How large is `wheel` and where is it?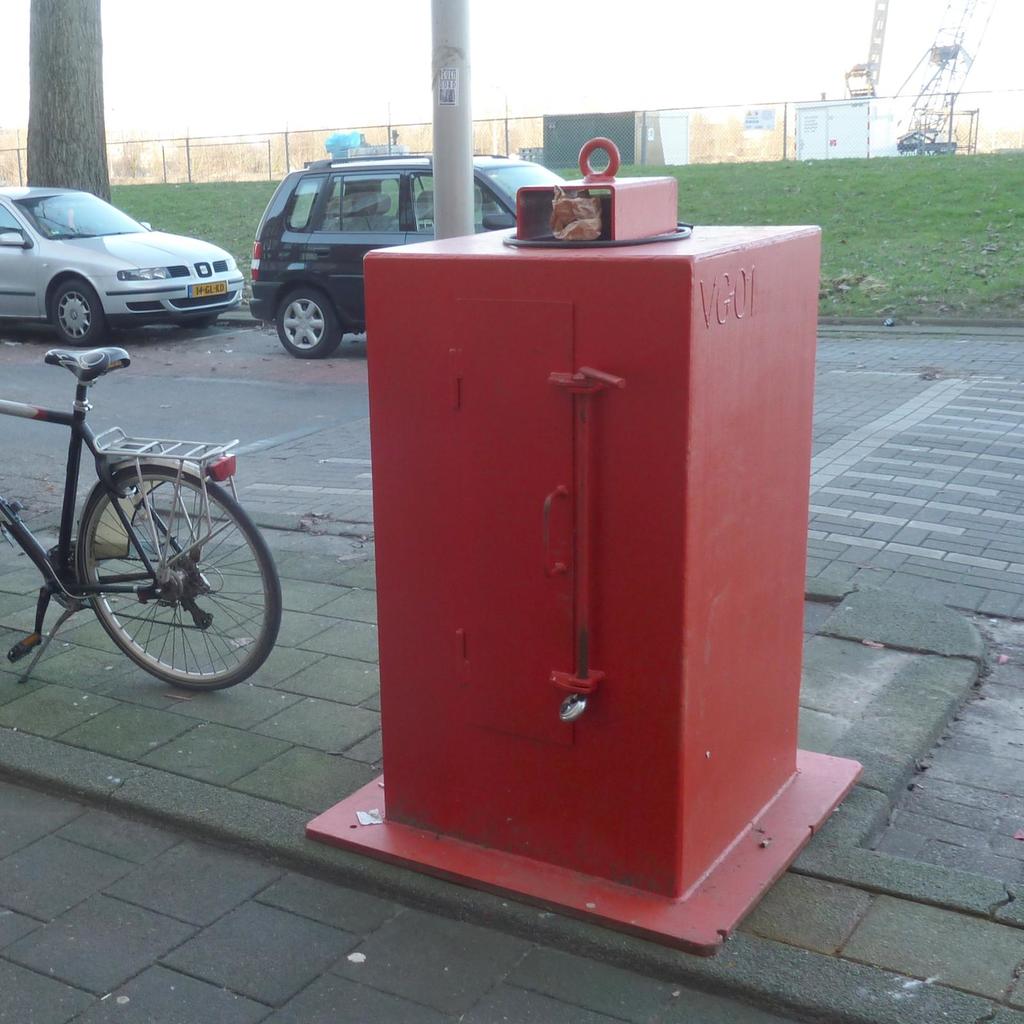
Bounding box: [left=181, top=316, right=218, bottom=332].
